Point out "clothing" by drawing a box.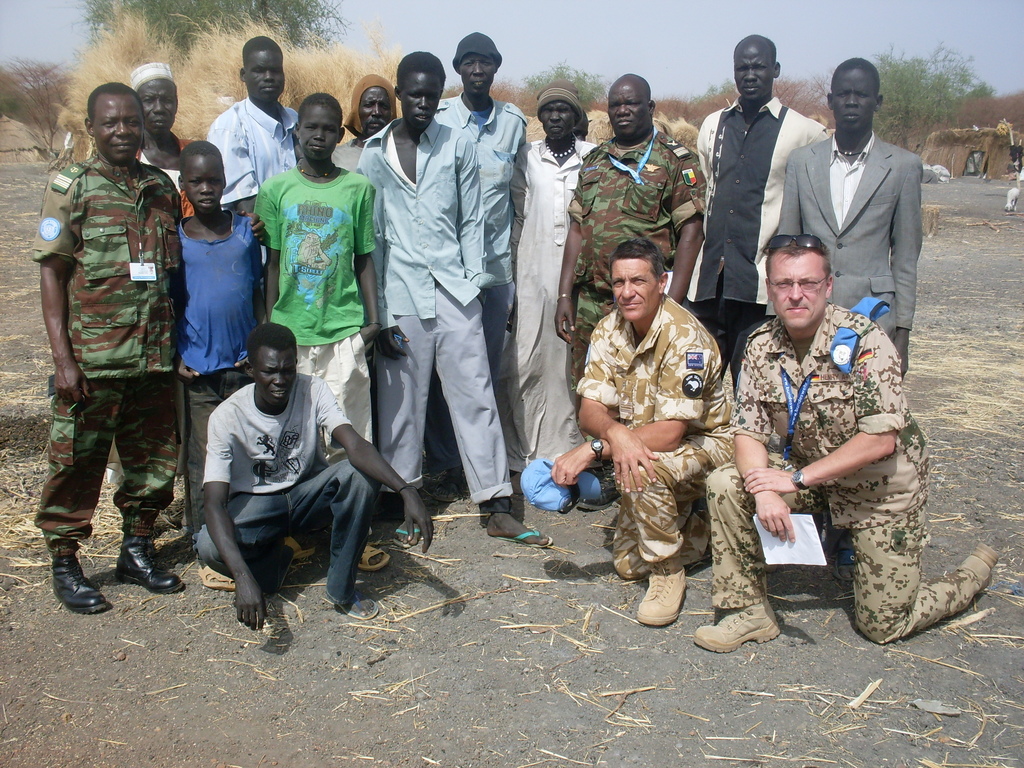
select_region(186, 208, 261, 383).
